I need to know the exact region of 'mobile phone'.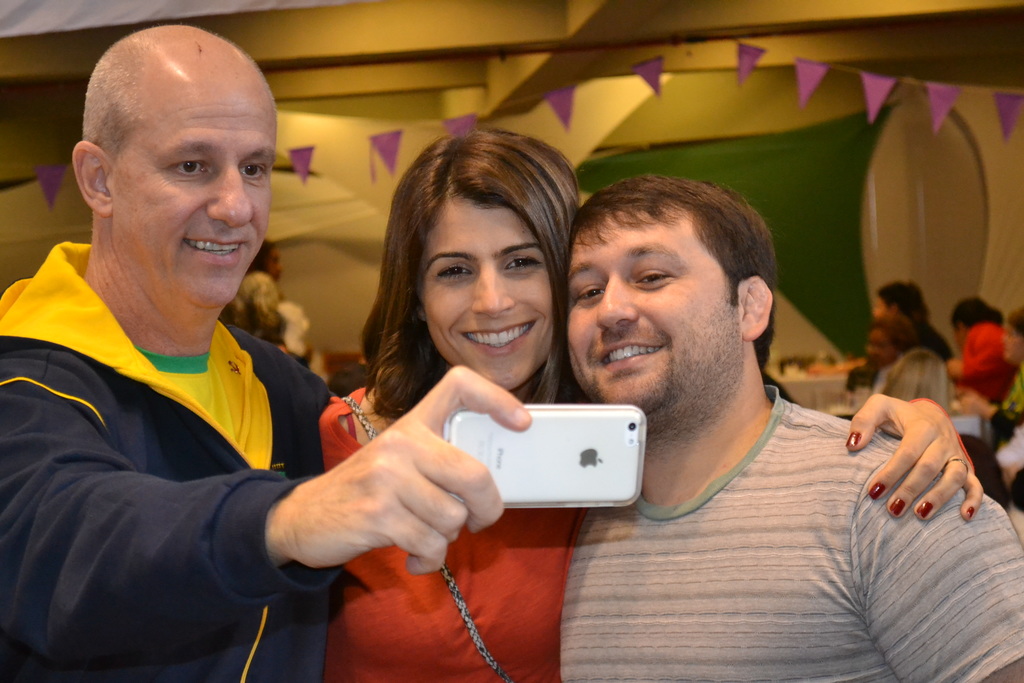
Region: bbox=(444, 391, 644, 515).
